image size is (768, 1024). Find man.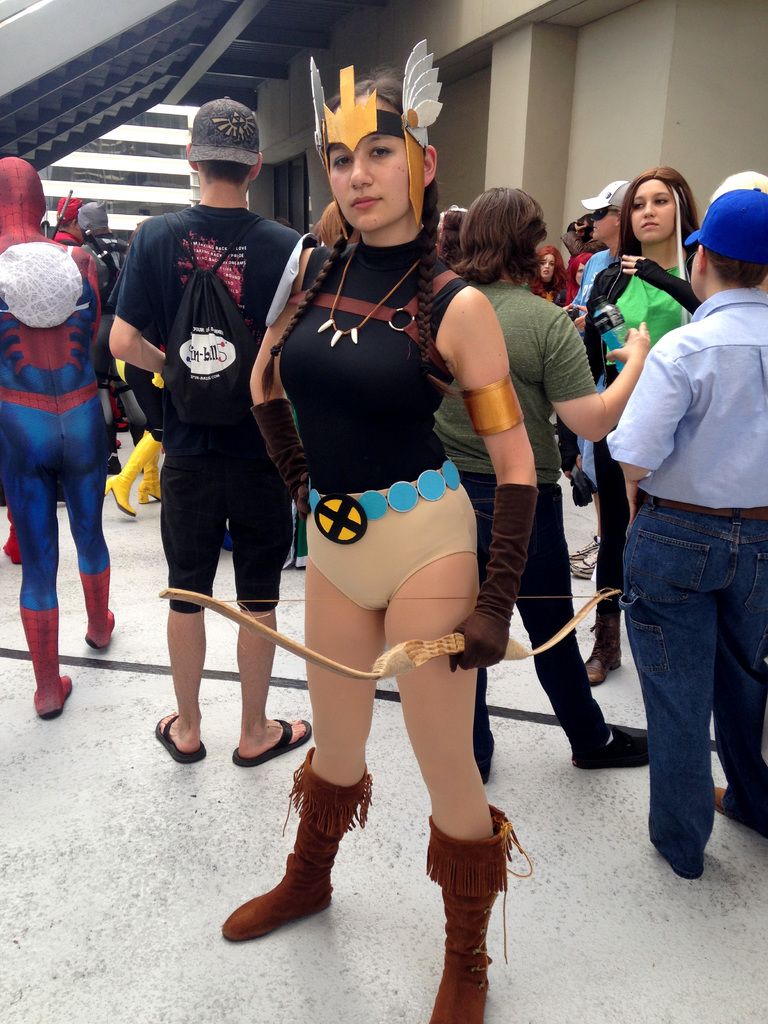
(123,137,302,742).
